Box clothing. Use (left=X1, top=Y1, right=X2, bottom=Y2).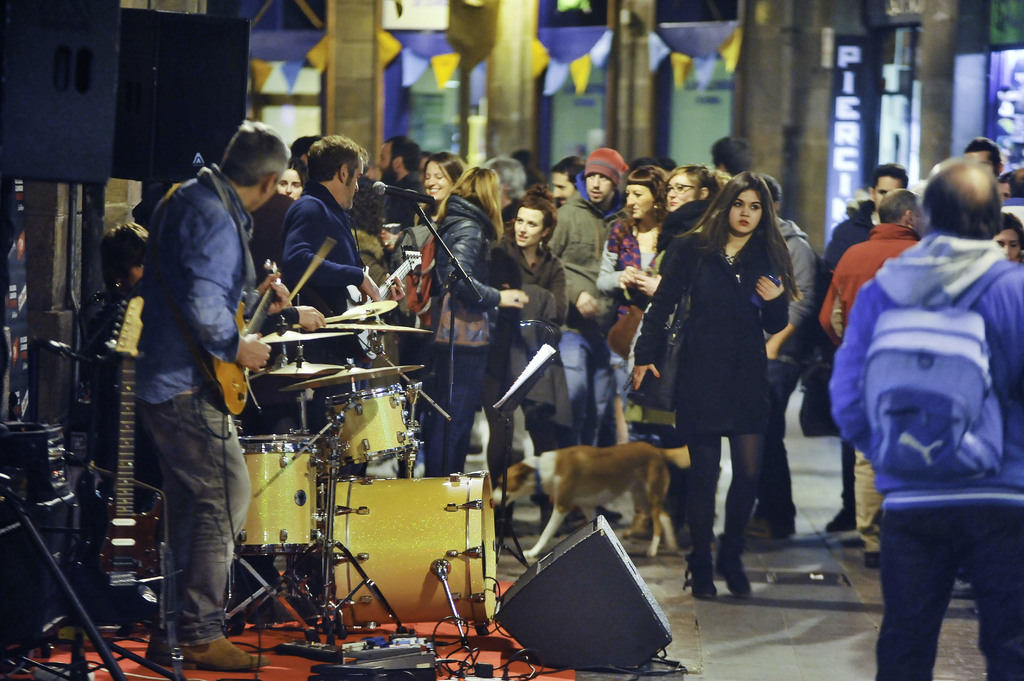
(left=532, top=205, right=644, bottom=437).
